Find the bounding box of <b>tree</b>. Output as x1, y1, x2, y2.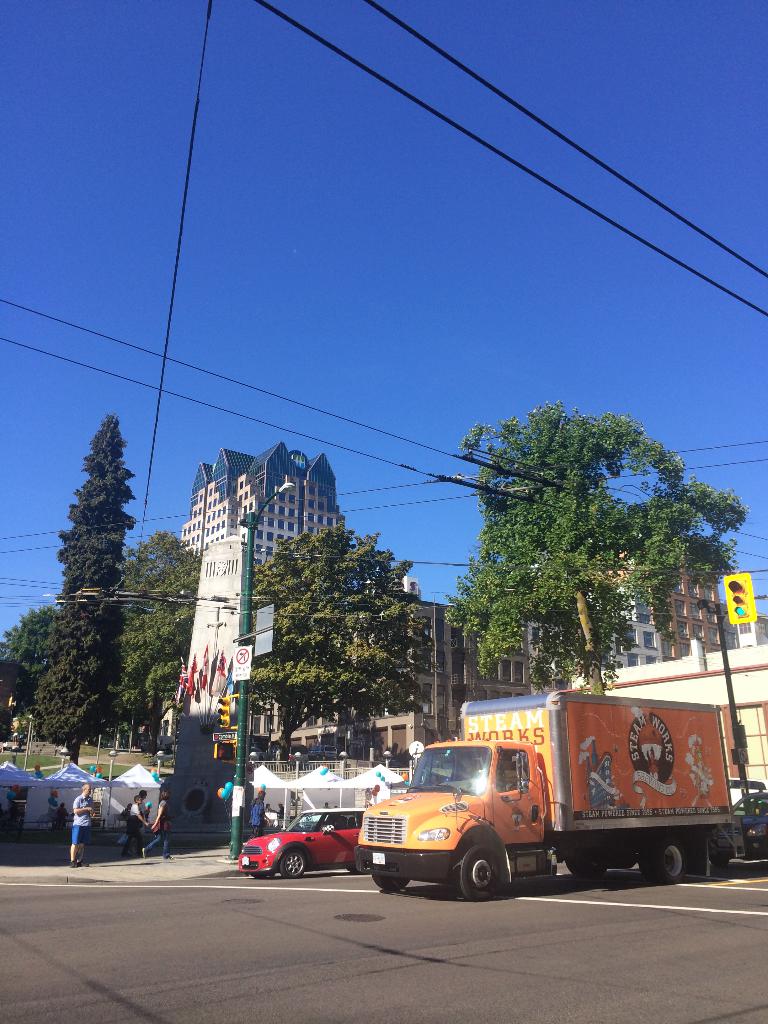
424, 388, 733, 685.
